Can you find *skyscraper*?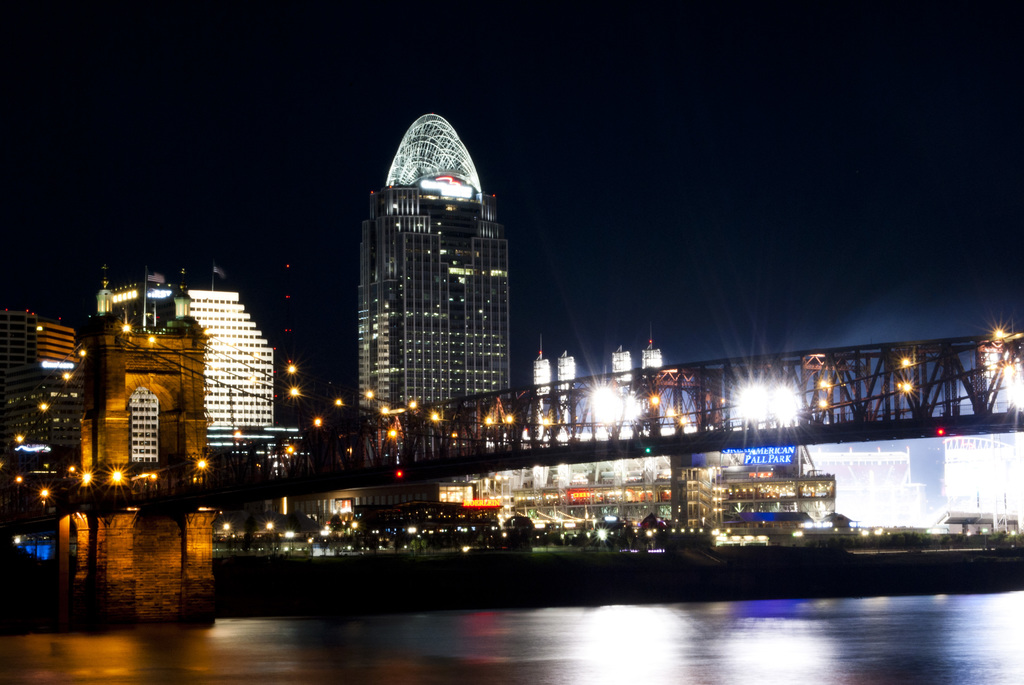
Yes, bounding box: (184, 269, 271, 435).
